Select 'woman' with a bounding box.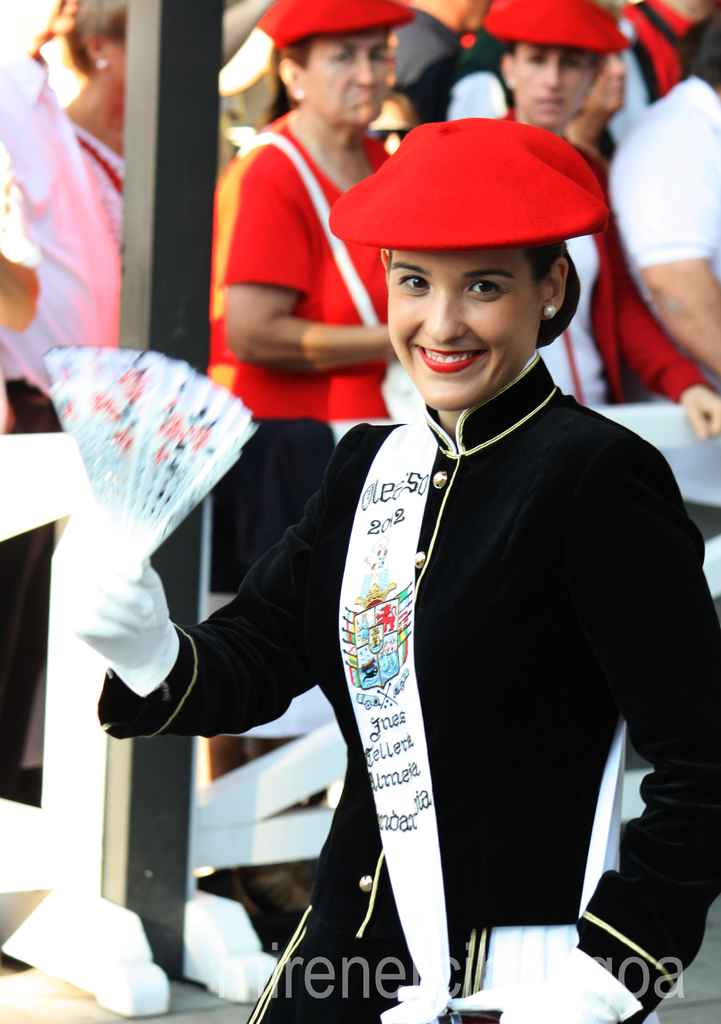
57,0,129,244.
